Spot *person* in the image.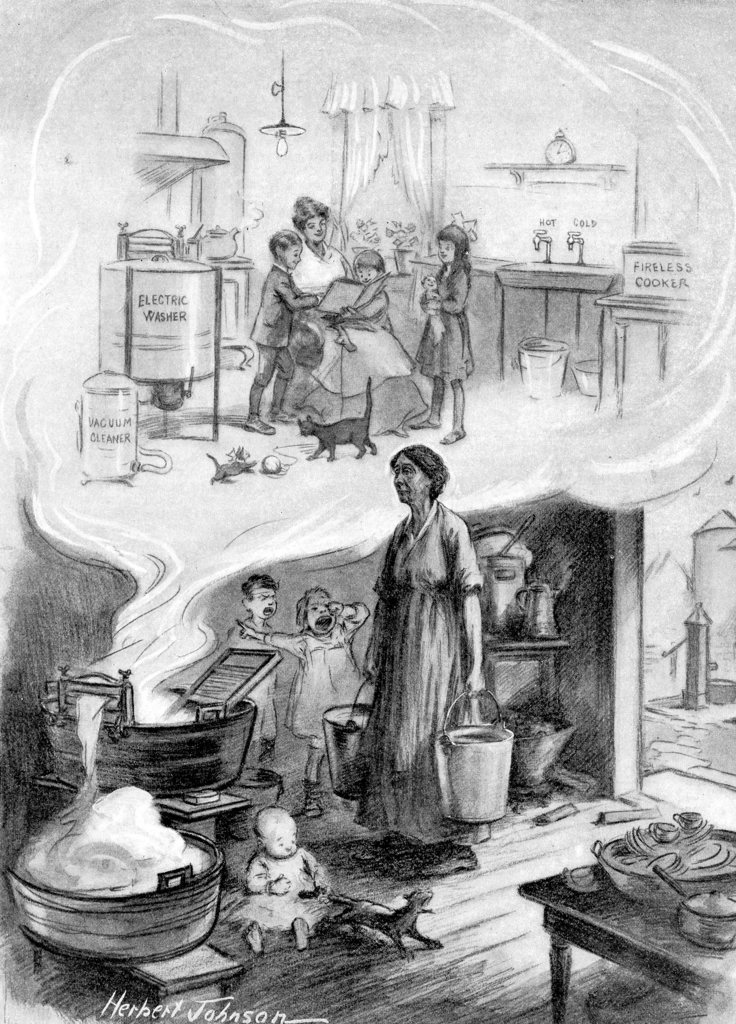
*person* found at {"x1": 243, "y1": 225, "x2": 320, "y2": 439}.
